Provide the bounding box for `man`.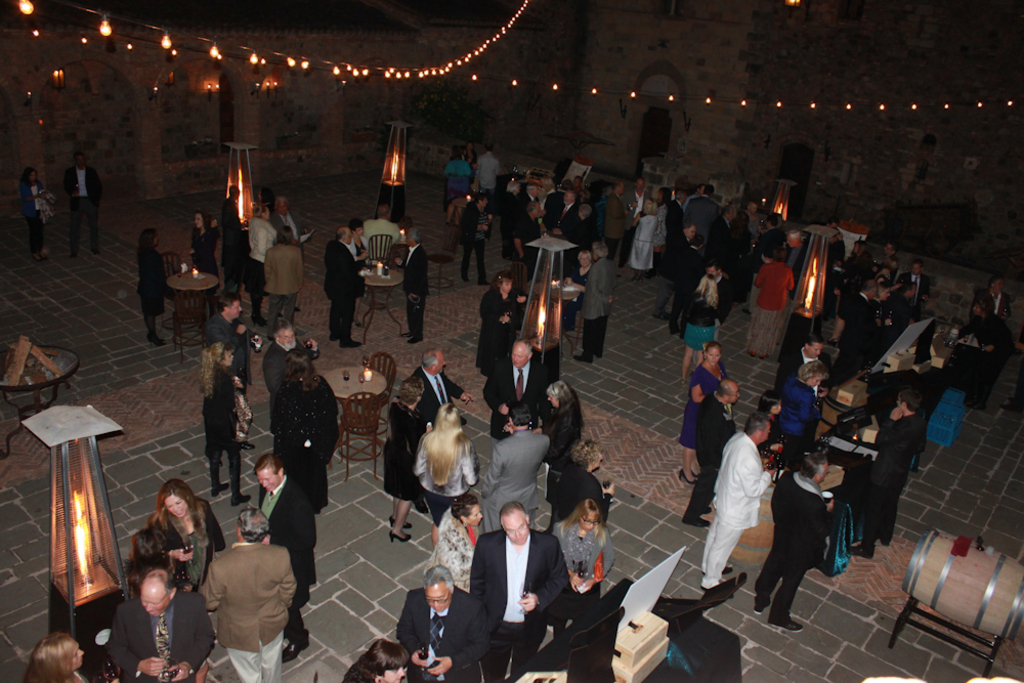
pyautogui.locateOnScreen(779, 330, 841, 407).
